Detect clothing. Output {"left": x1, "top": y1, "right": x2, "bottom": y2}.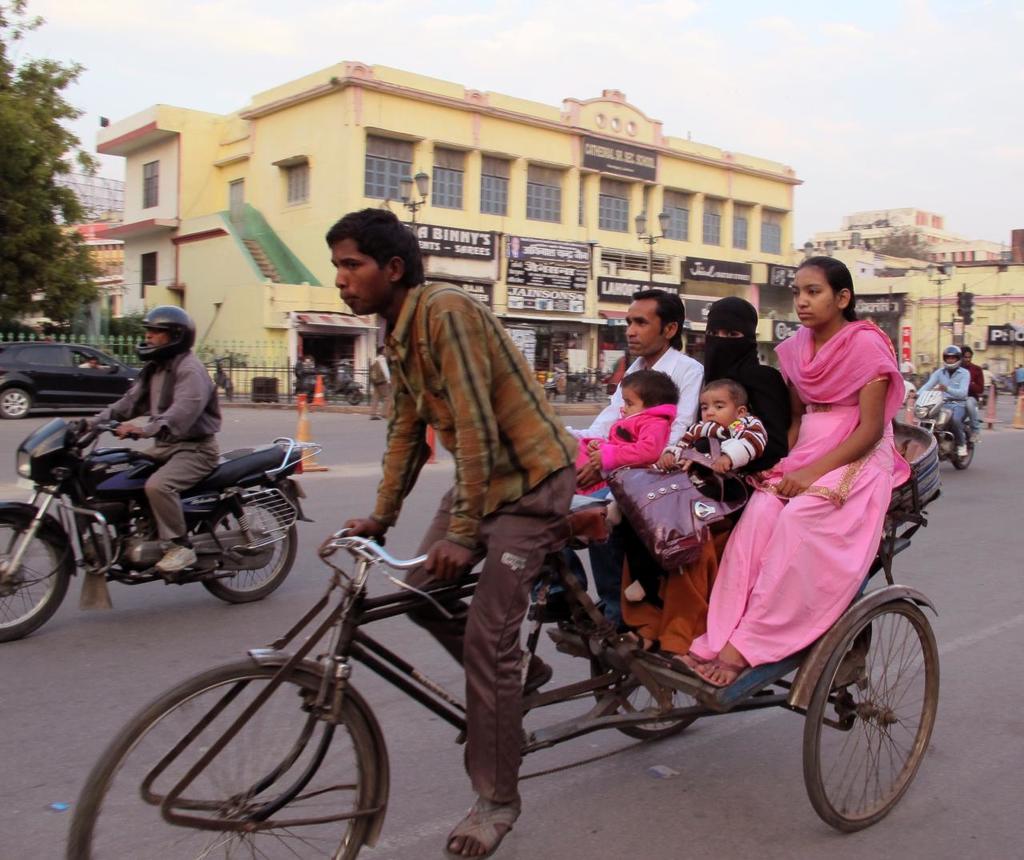
{"left": 915, "top": 363, "right": 978, "bottom": 448}.
